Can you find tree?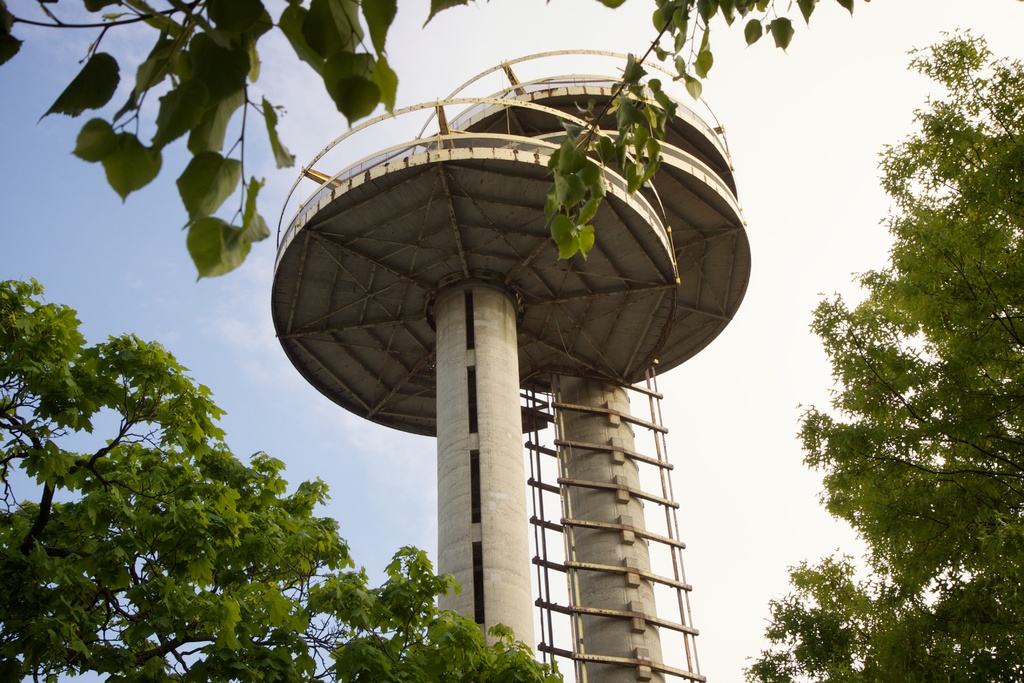
Yes, bounding box: <box>739,18,1023,682</box>.
